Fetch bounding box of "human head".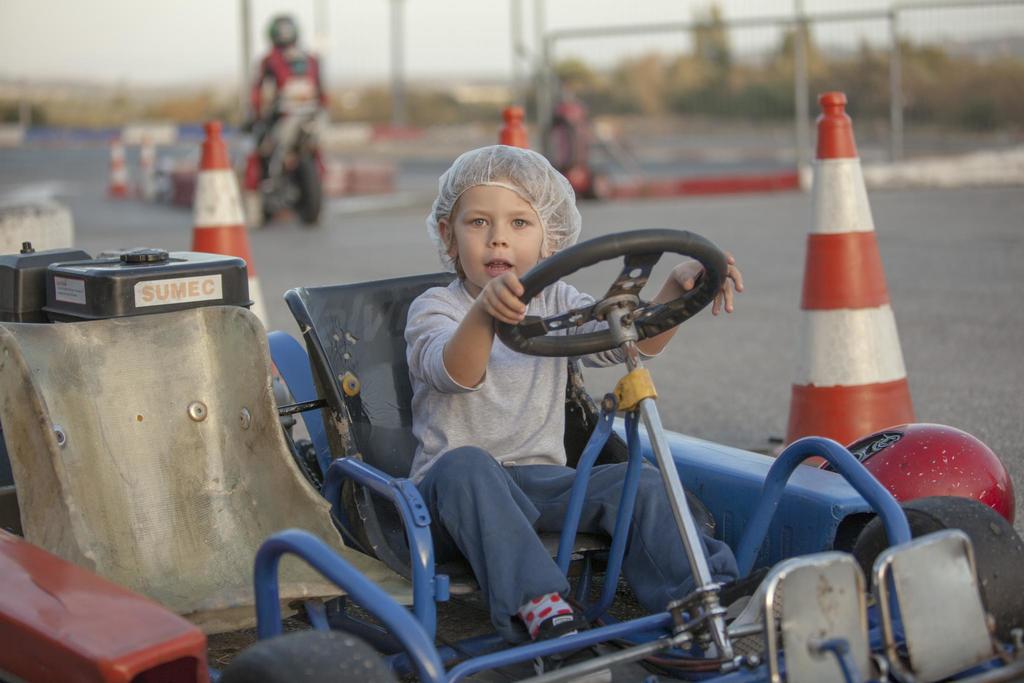
Bbox: 269:13:300:52.
